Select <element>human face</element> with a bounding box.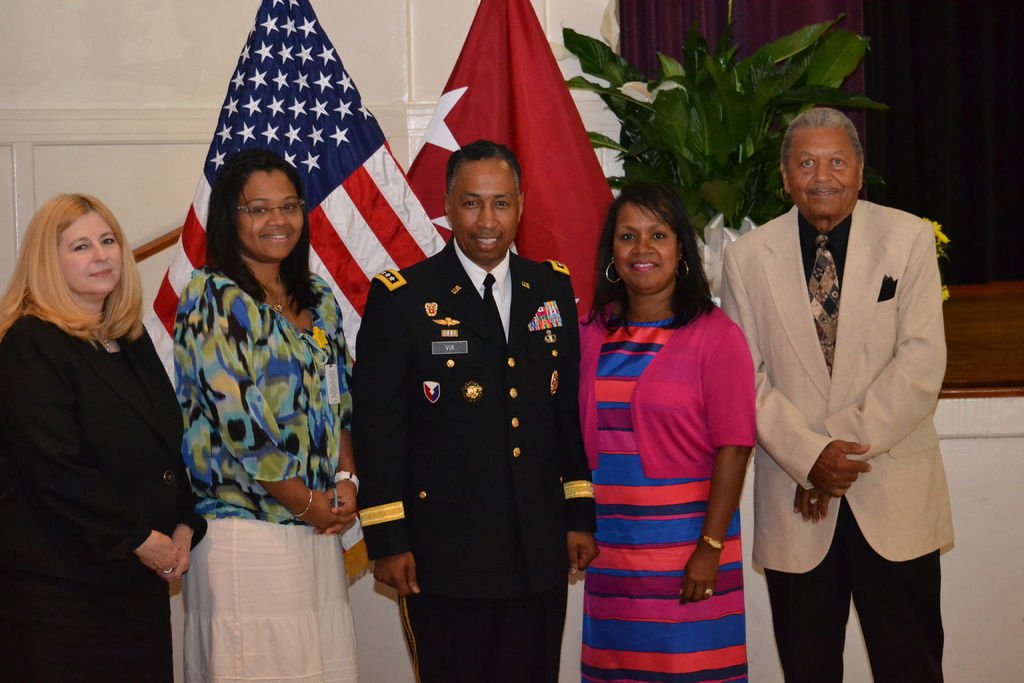
(left=242, top=167, right=306, bottom=259).
